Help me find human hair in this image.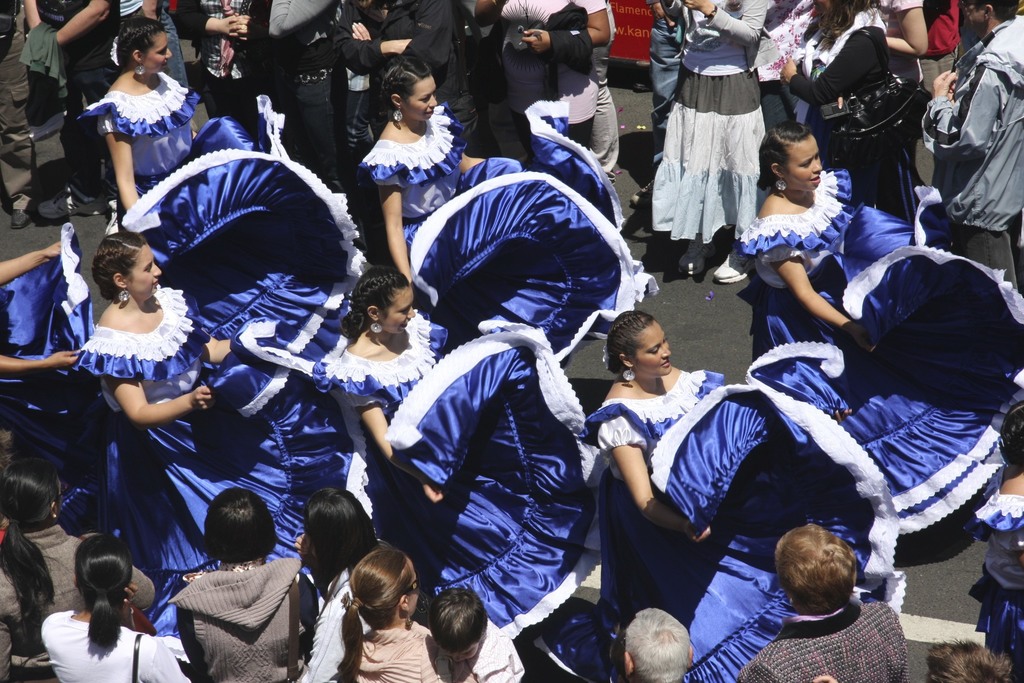
Found it: {"x1": 774, "y1": 522, "x2": 854, "y2": 618}.
